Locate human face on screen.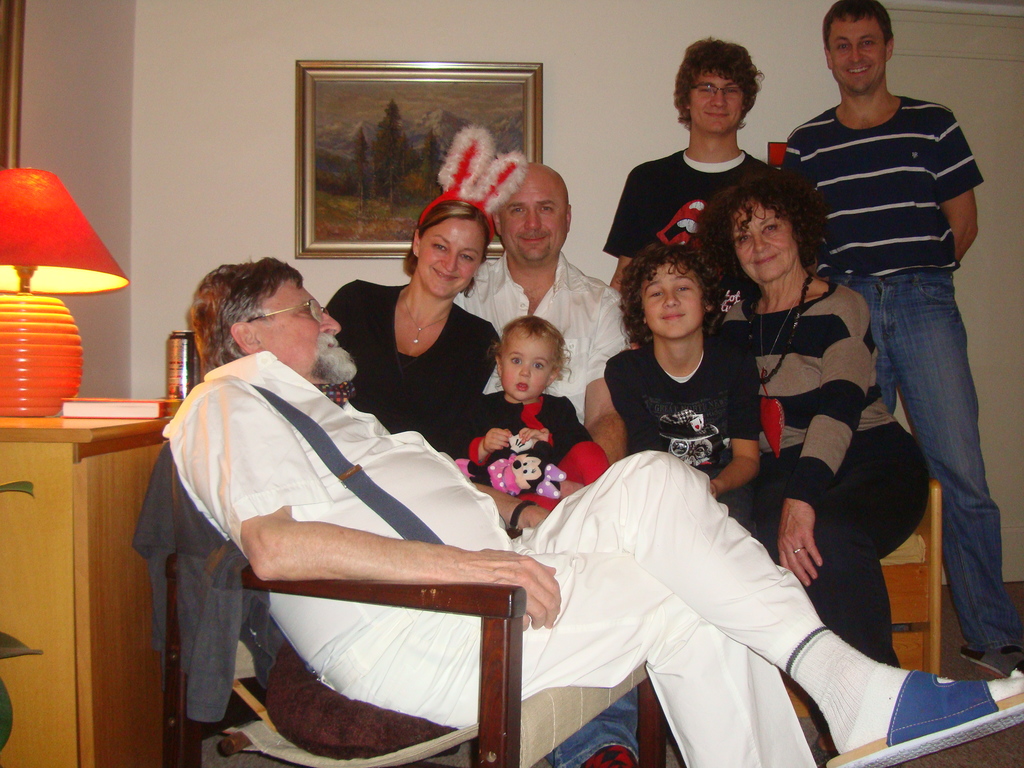
On screen at box=[501, 168, 570, 262].
